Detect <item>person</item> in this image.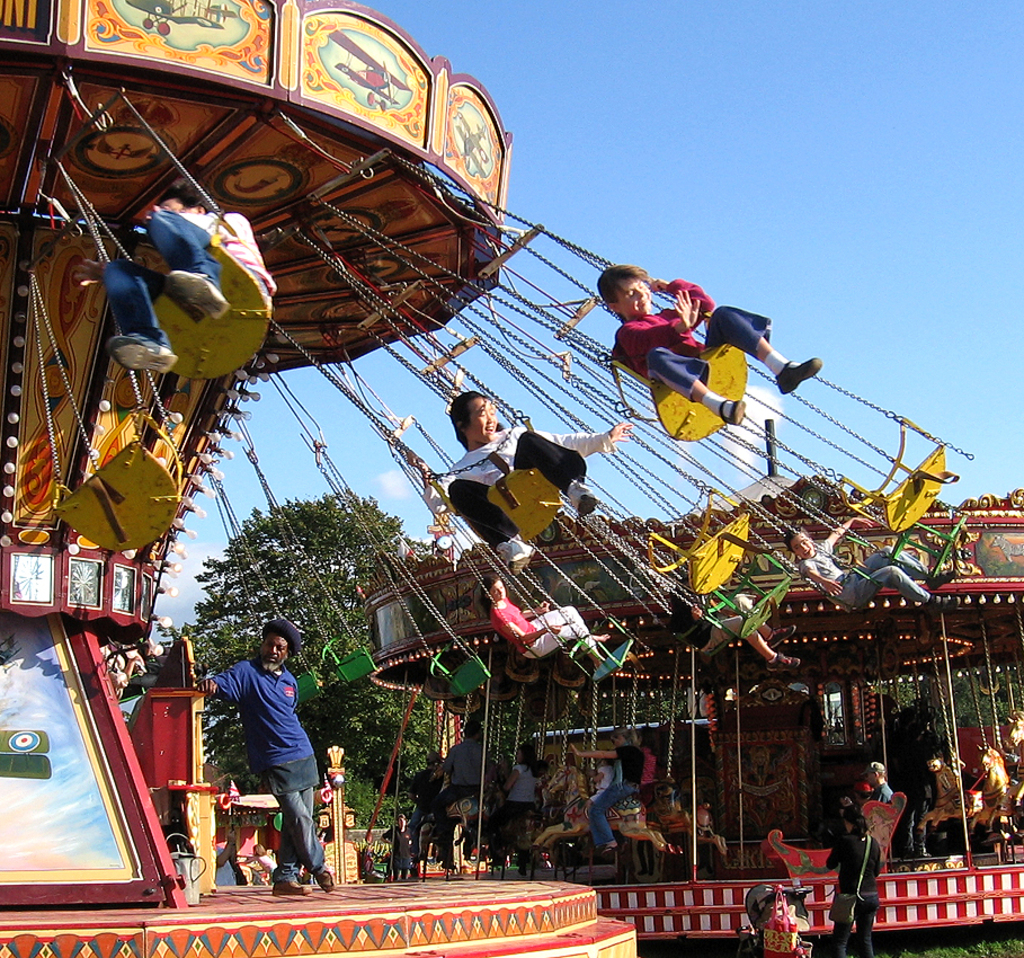
Detection: x1=100 y1=183 x2=270 y2=379.
